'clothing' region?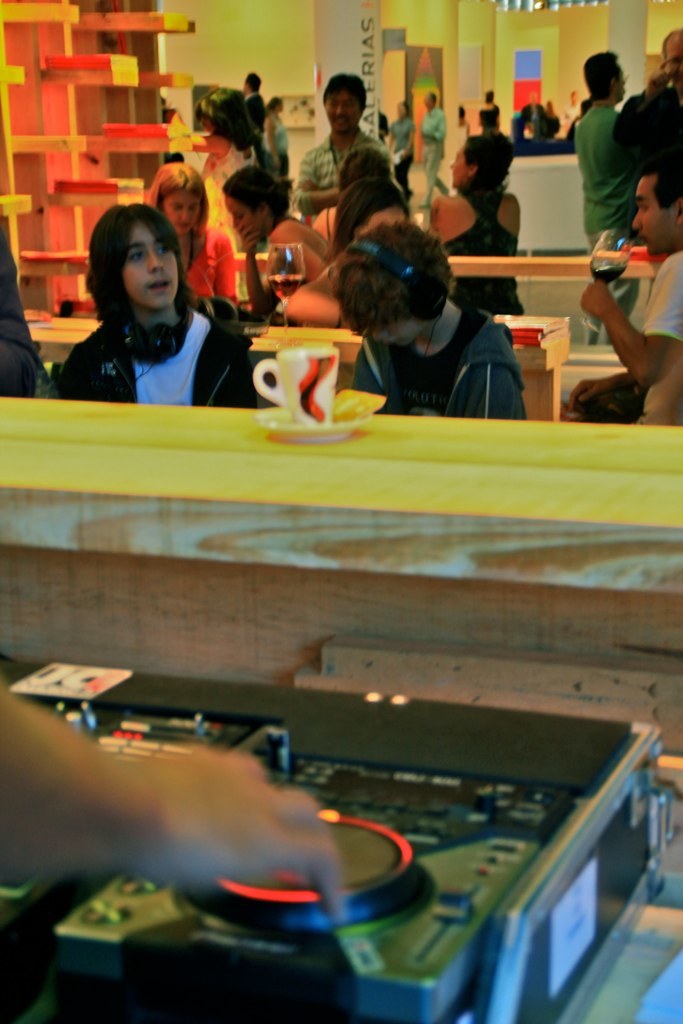
box=[0, 233, 43, 398]
